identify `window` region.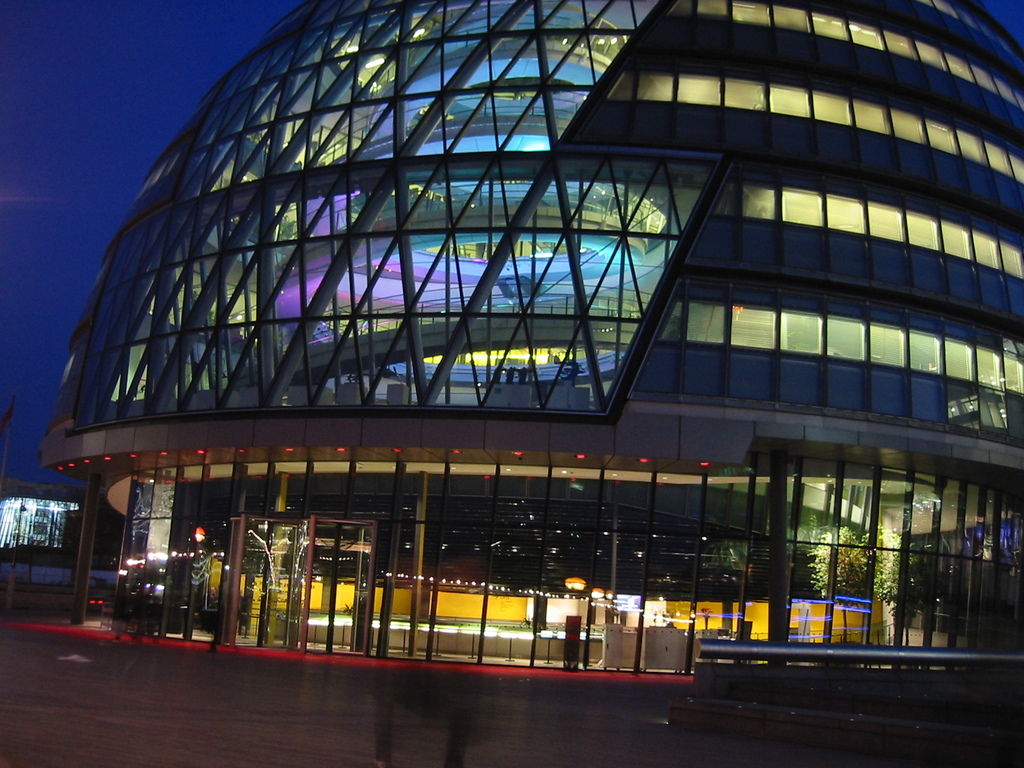
Region: [635,72,676,99].
